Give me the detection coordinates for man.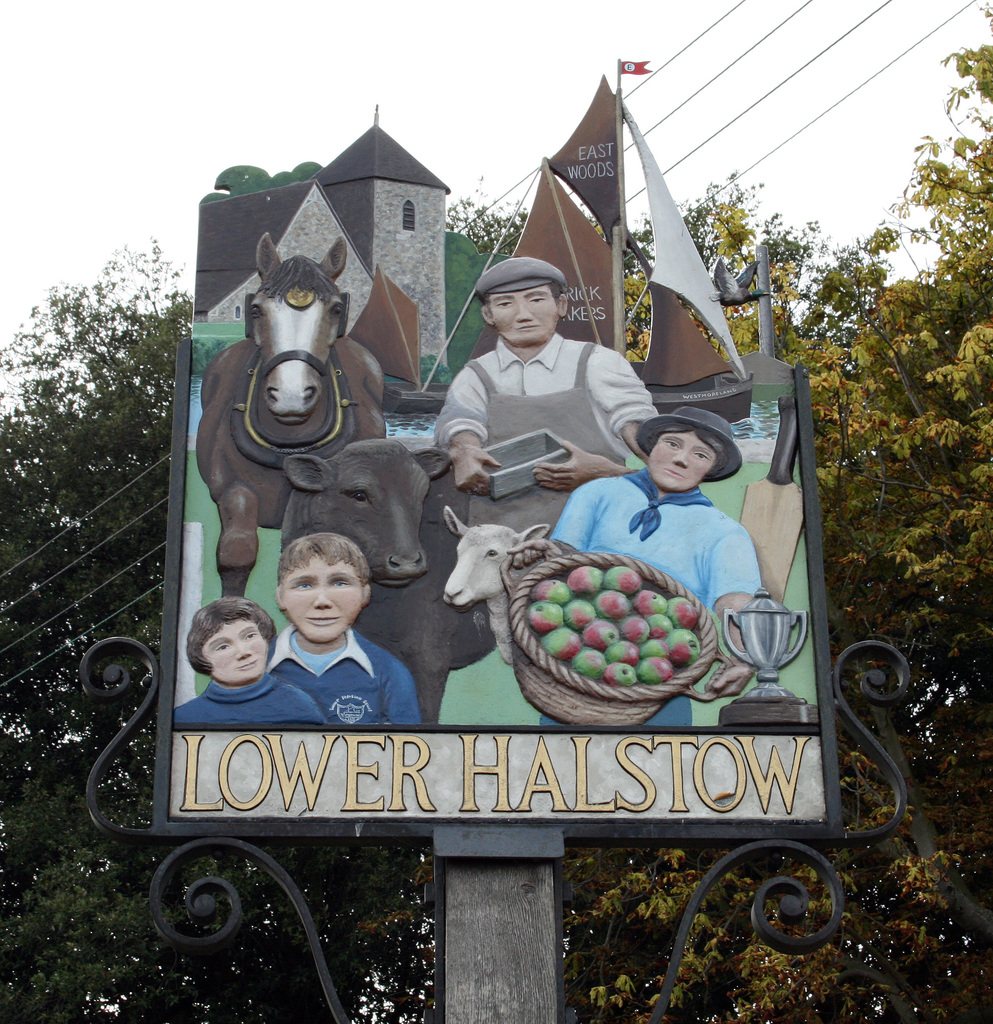
(x1=540, y1=405, x2=763, y2=729).
